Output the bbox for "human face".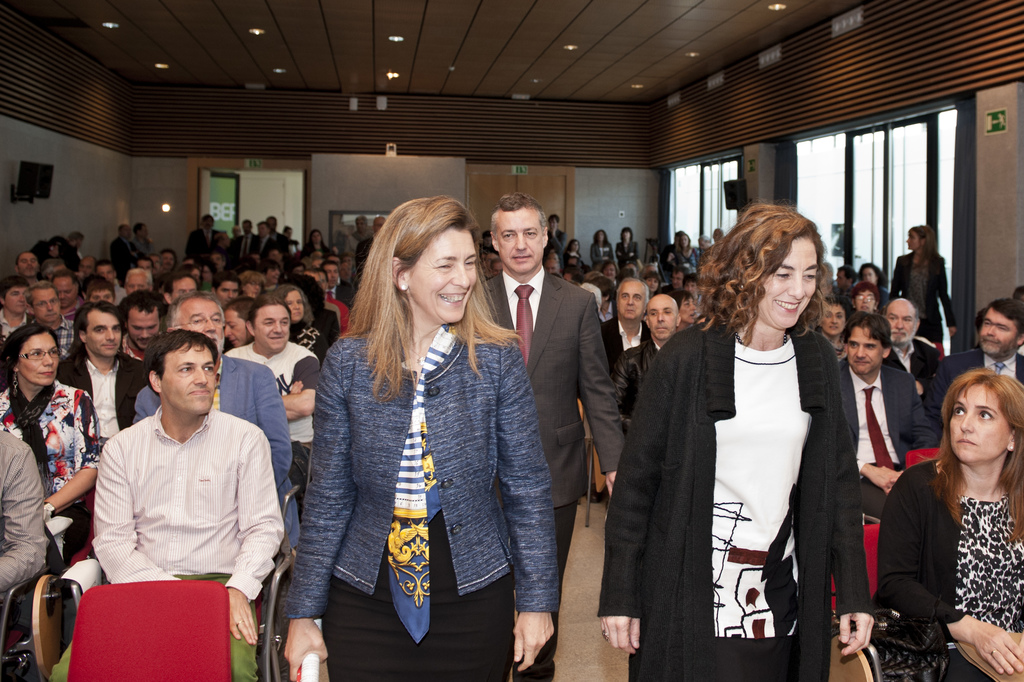
l=242, t=220, r=250, b=231.
